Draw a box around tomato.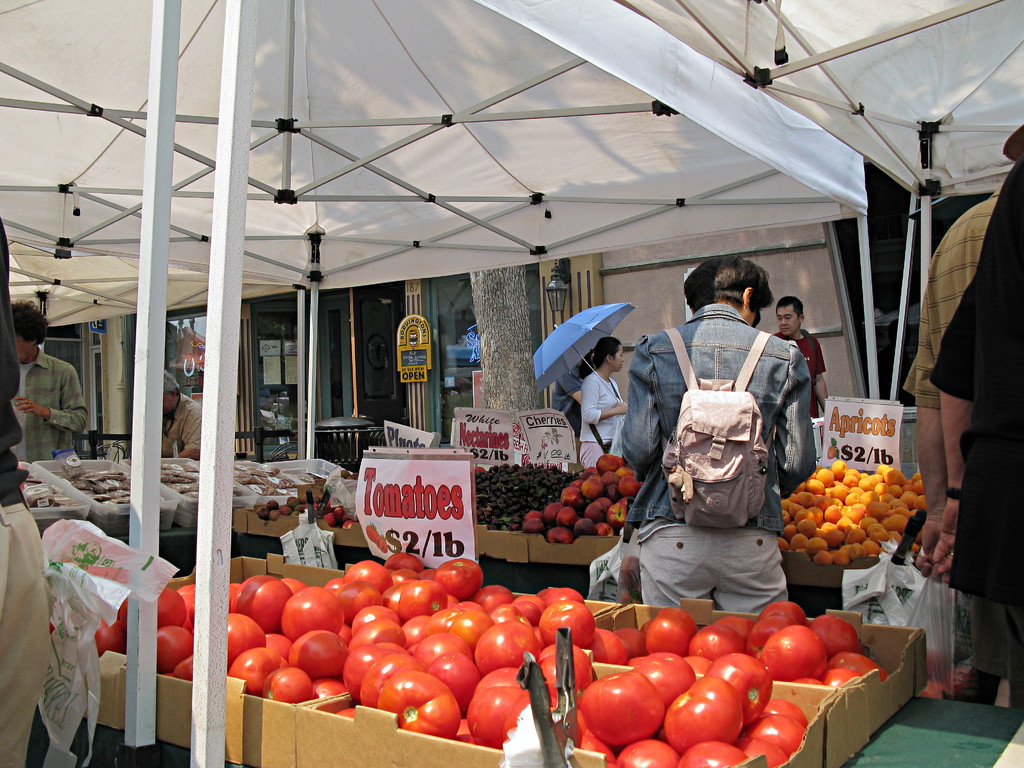
[x1=616, y1=740, x2=684, y2=766].
